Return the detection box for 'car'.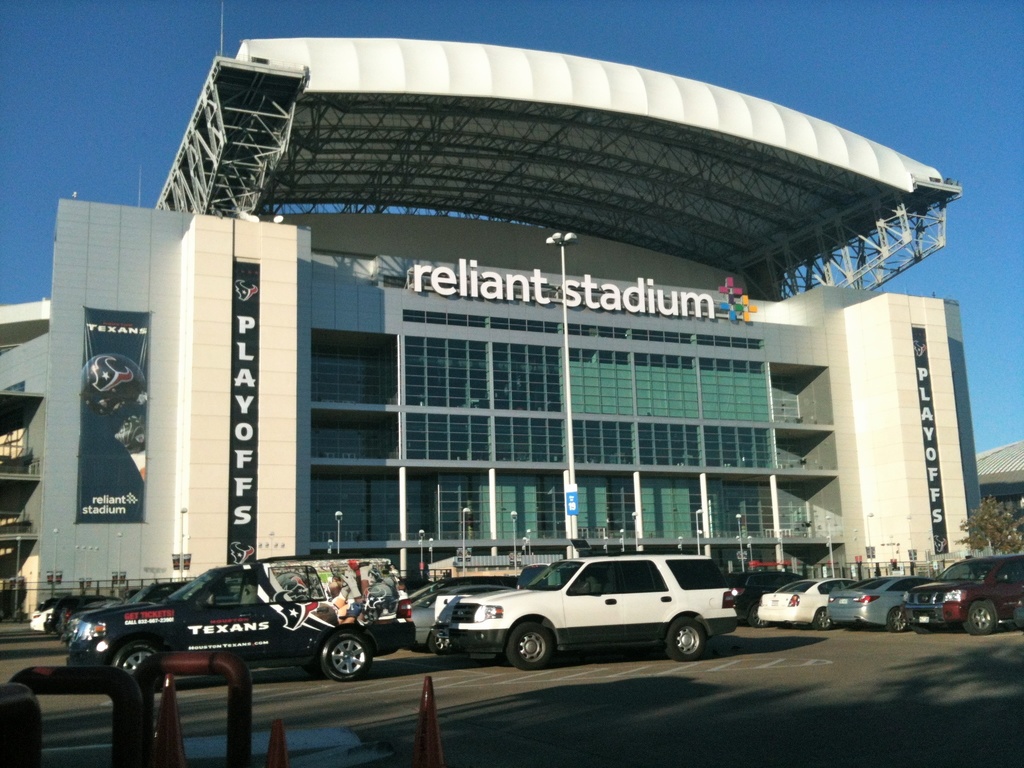
pyautogui.locateOnScreen(726, 570, 808, 627).
